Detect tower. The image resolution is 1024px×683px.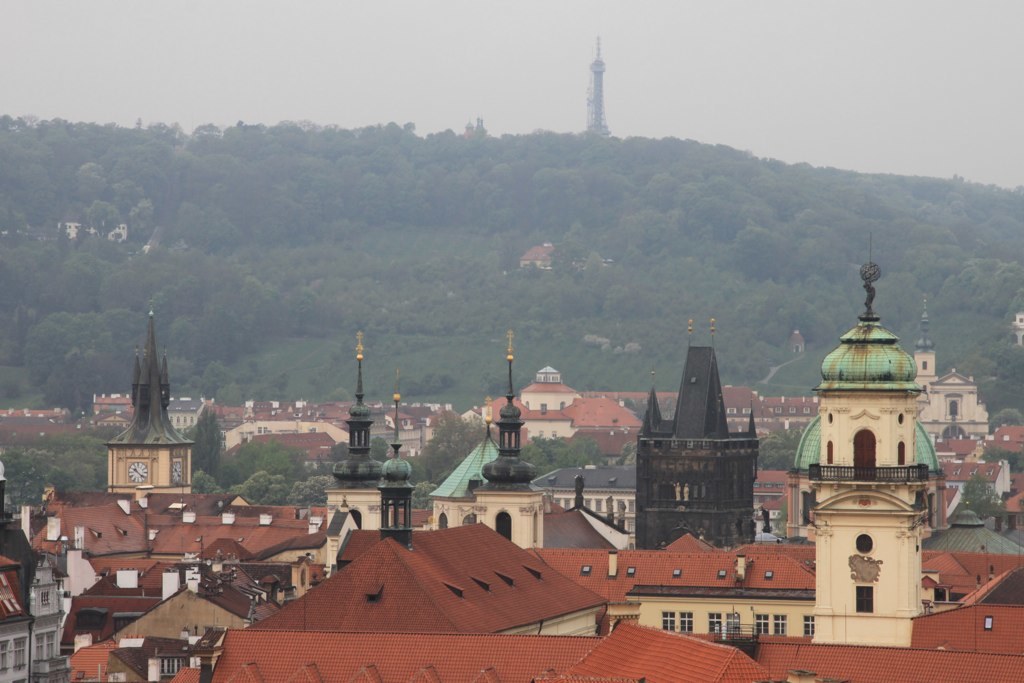
(303,346,382,589).
